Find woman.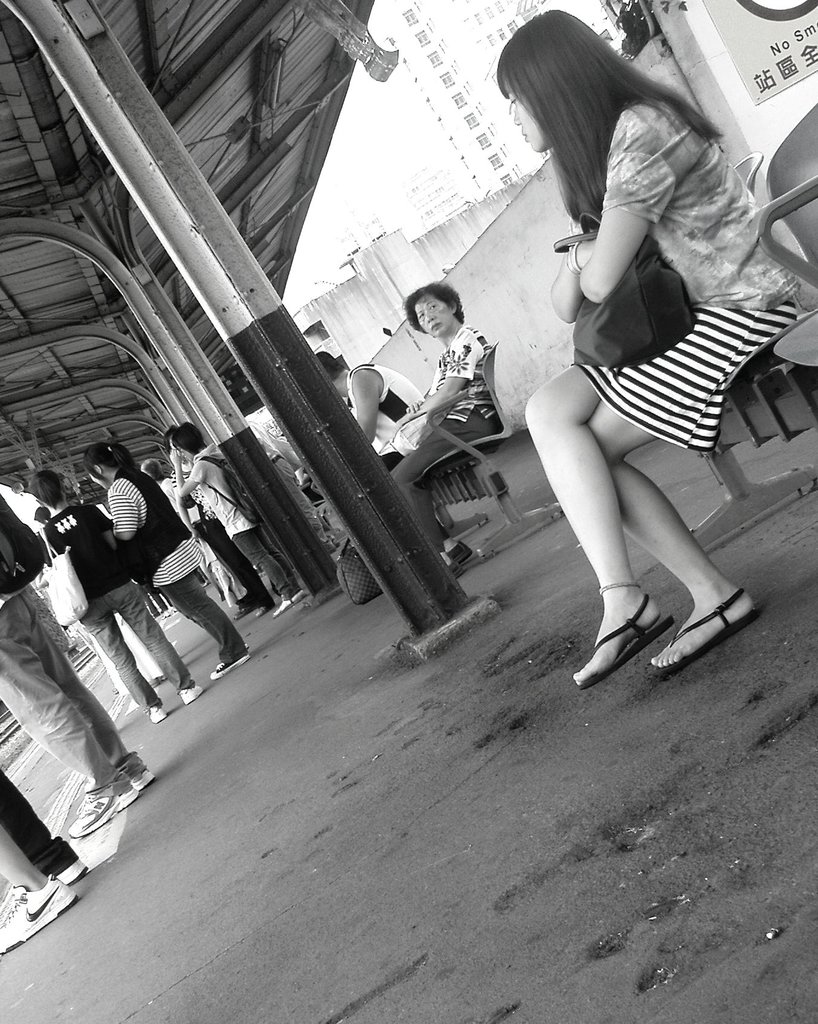
bbox=(499, 12, 784, 669).
